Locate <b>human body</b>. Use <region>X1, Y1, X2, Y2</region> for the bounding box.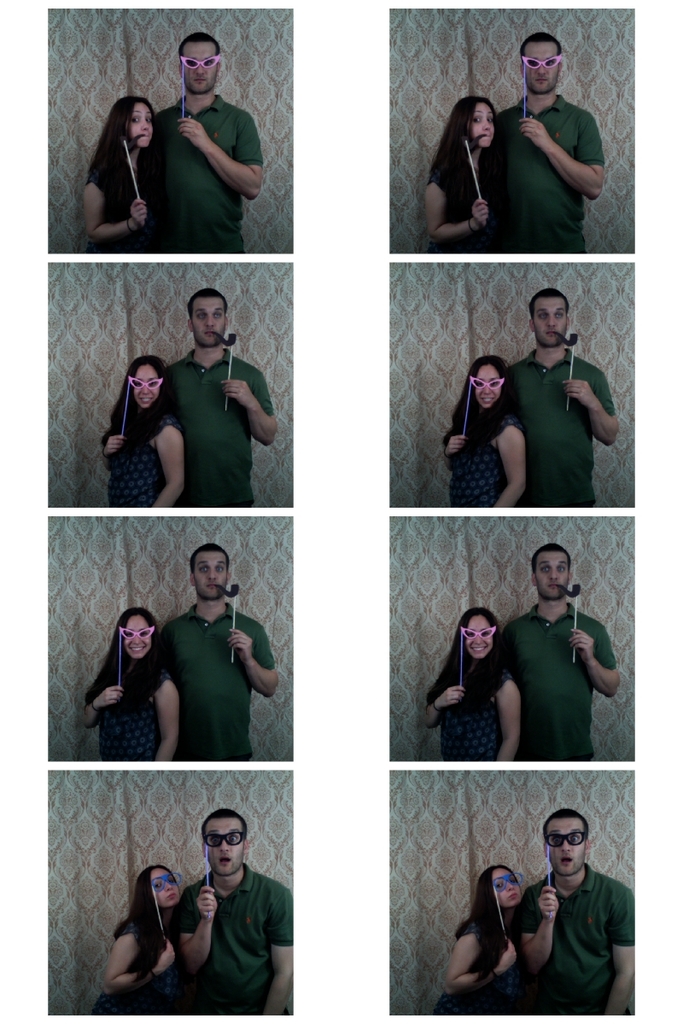
<region>160, 544, 277, 768</region>.
